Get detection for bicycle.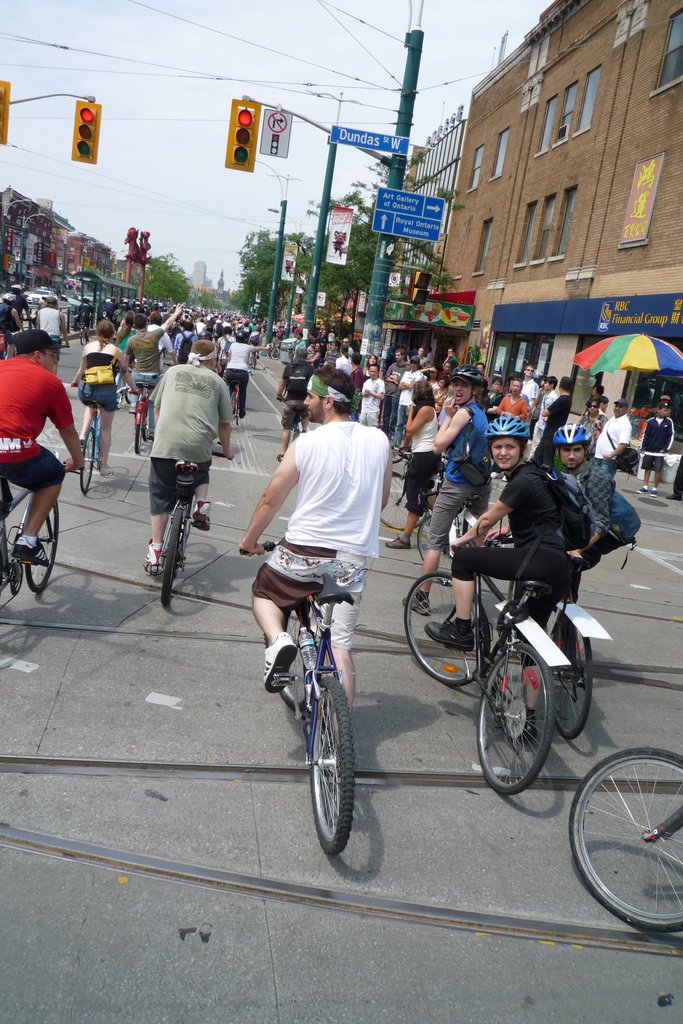
Detection: (left=279, top=417, right=309, bottom=449).
